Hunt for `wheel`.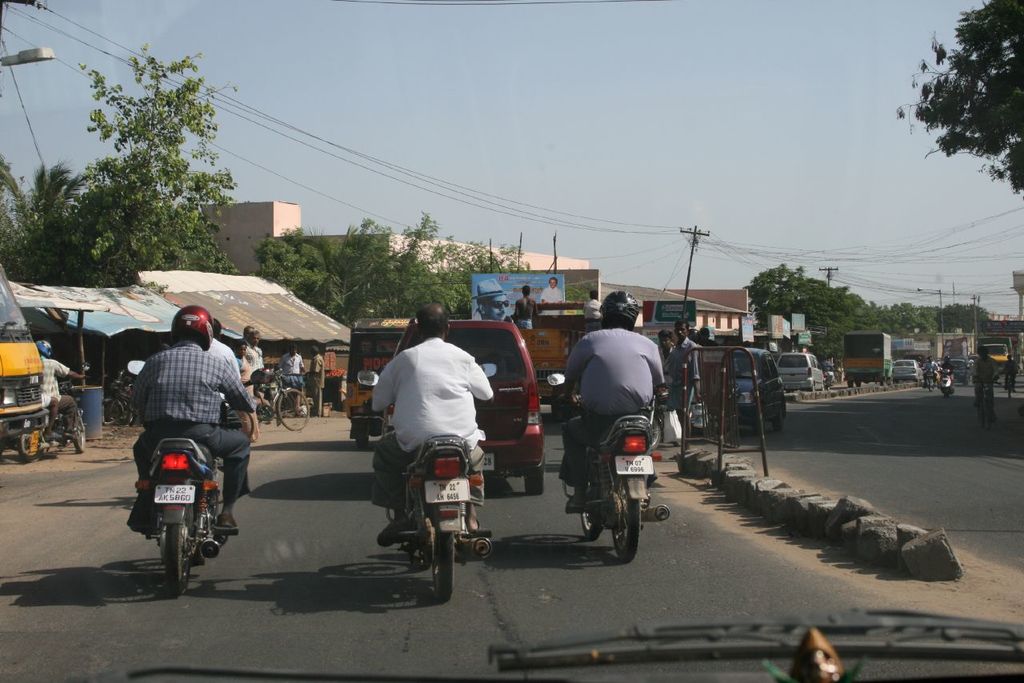
Hunted down at region(354, 422, 368, 448).
